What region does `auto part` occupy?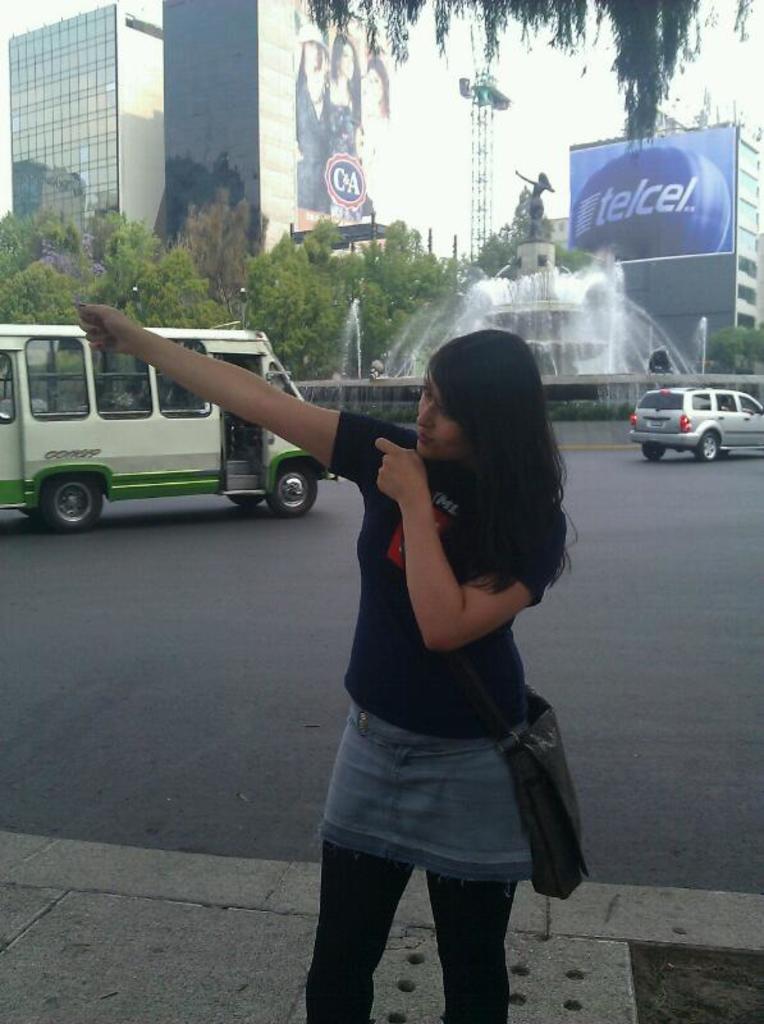
[0, 329, 338, 526].
